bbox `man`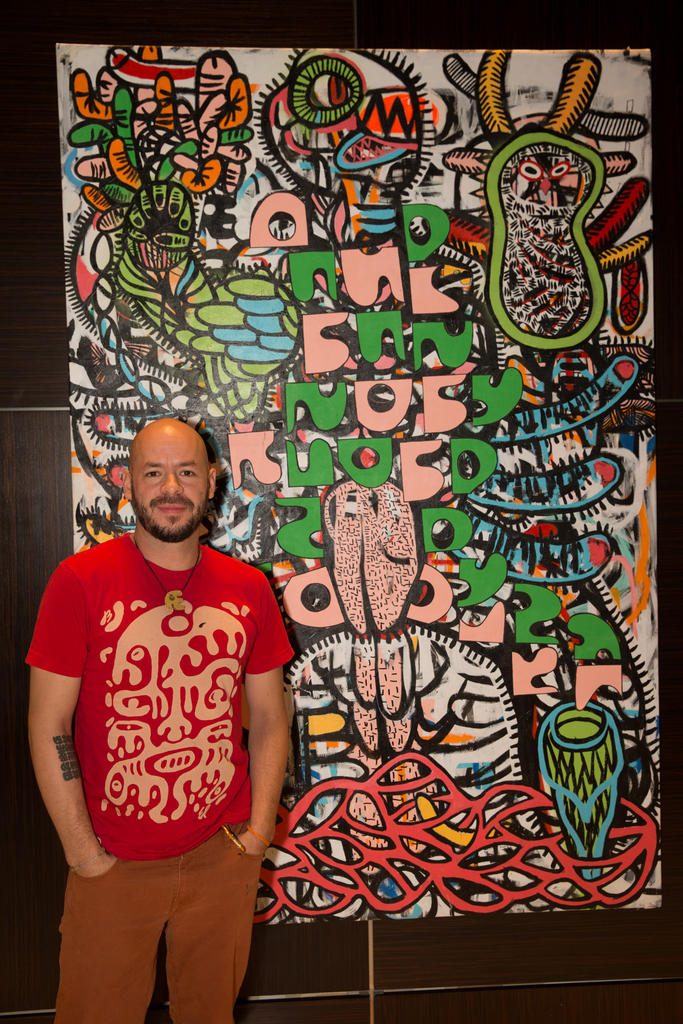
crop(28, 408, 292, 974)
